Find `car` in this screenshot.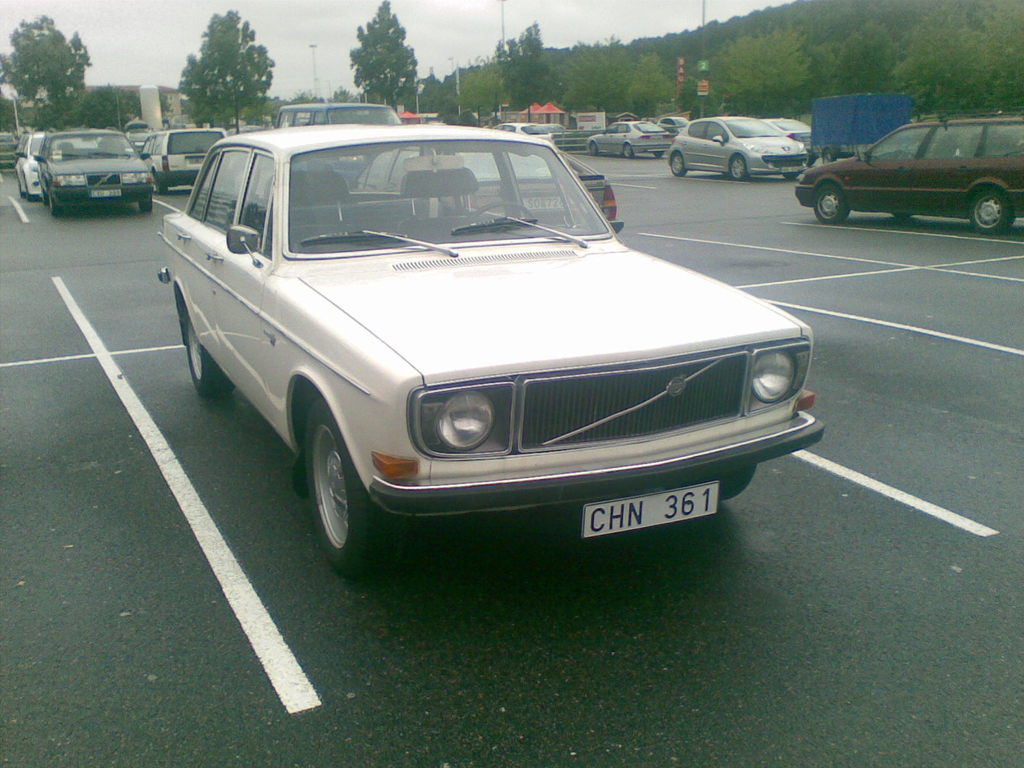
The bounding box for `car` is 39:132:156:212.
